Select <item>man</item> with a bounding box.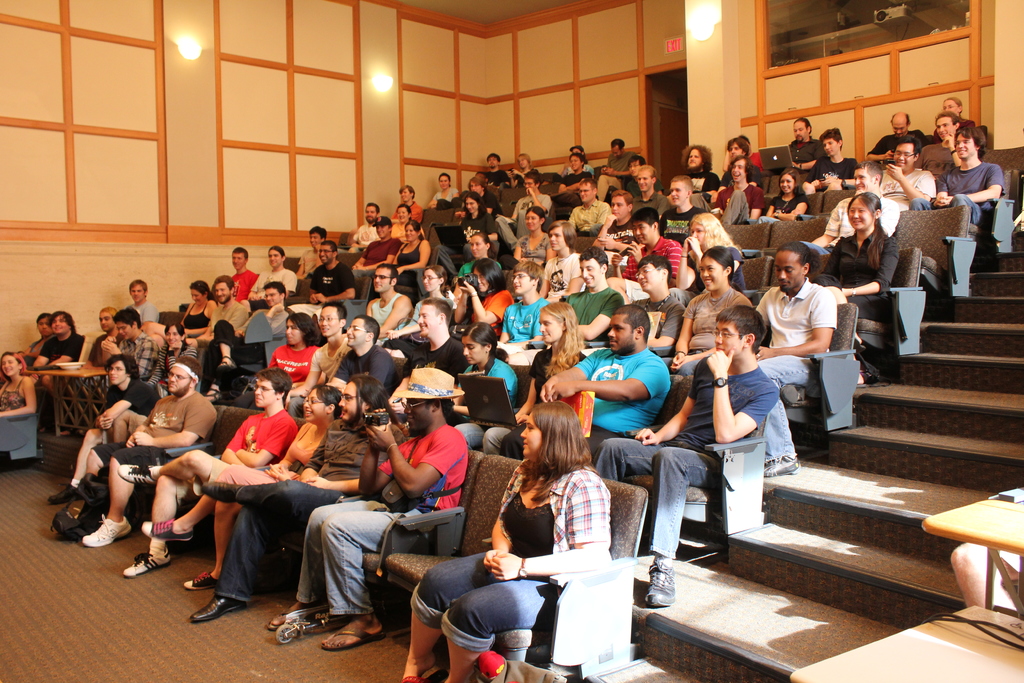
<box>136,366,296,597</box>.
